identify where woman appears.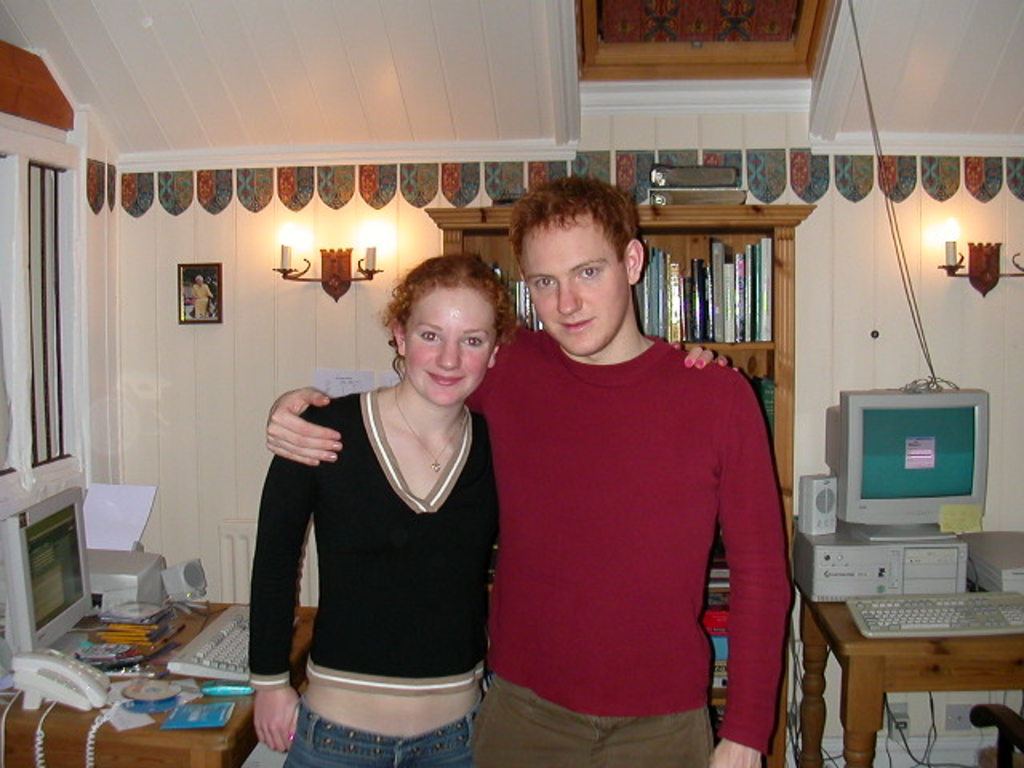
Appears at x1=190 y1=274 x2=213 y2=322.
